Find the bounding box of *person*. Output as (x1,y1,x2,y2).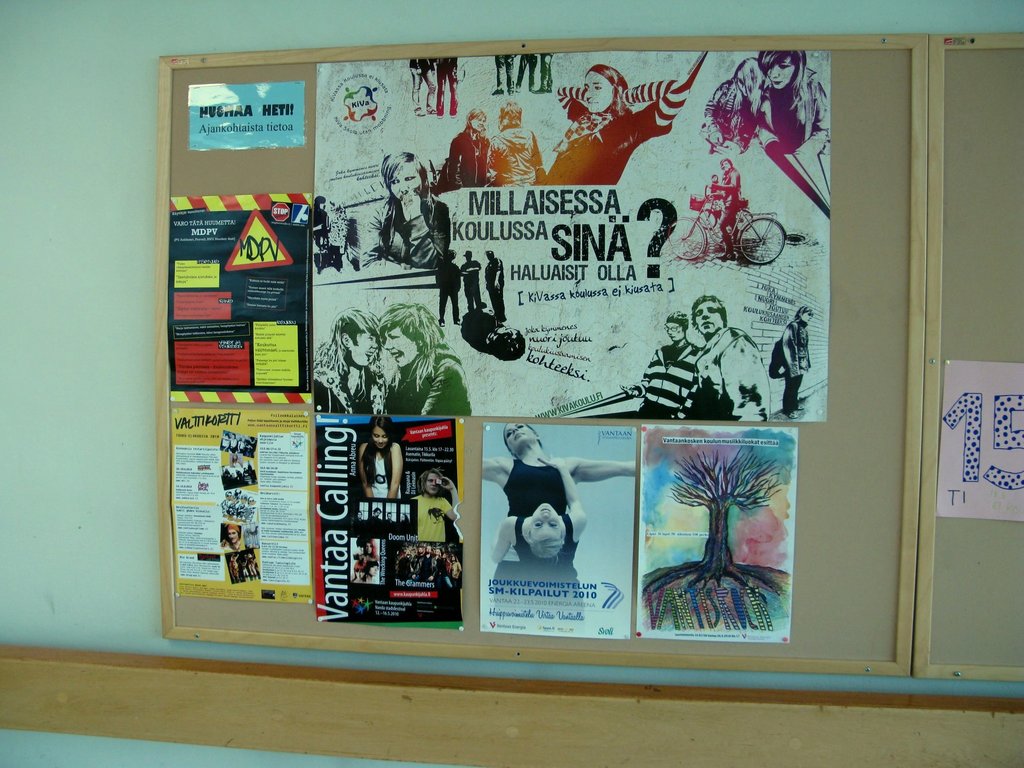
(694,294,769,420).
